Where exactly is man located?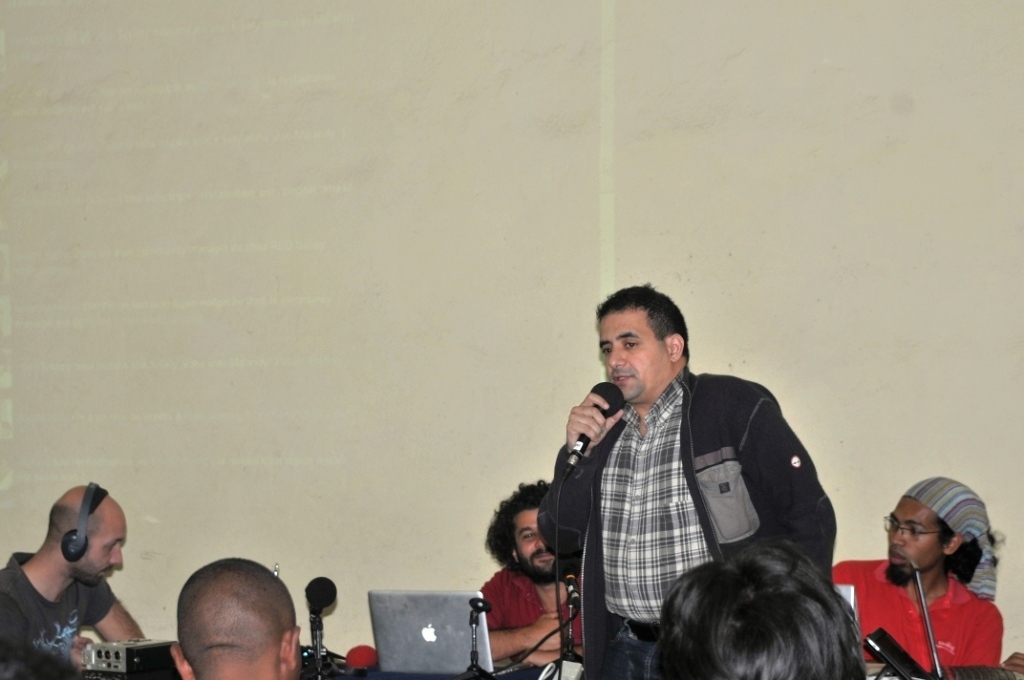
Its bounding box is <region>0, 482, 148, 679</region>.
